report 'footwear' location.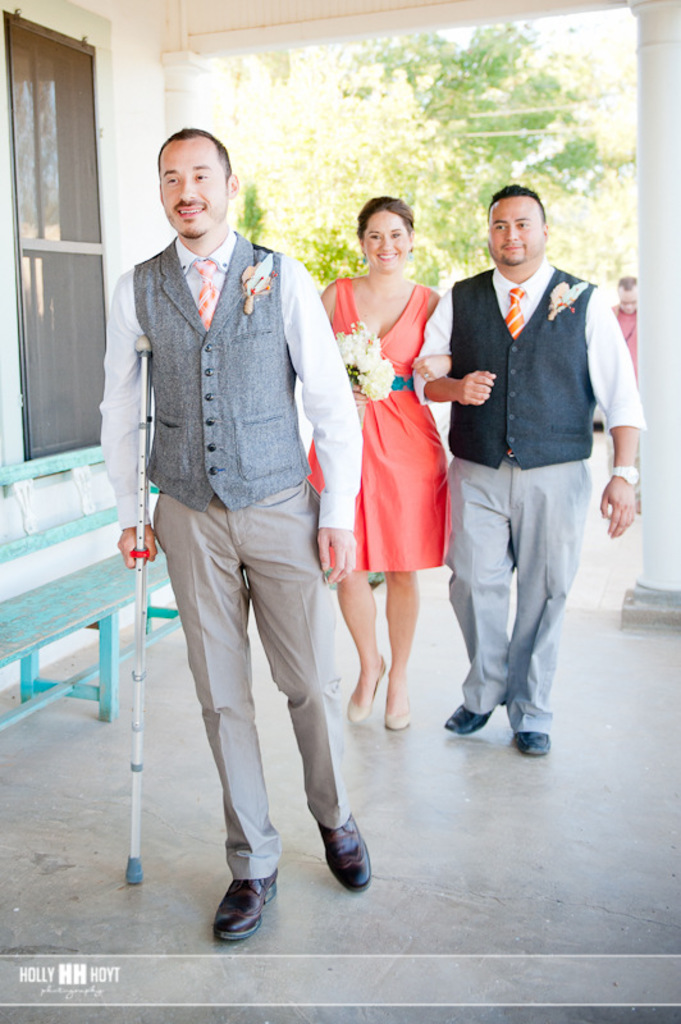
Report: 516/717/547/759.
